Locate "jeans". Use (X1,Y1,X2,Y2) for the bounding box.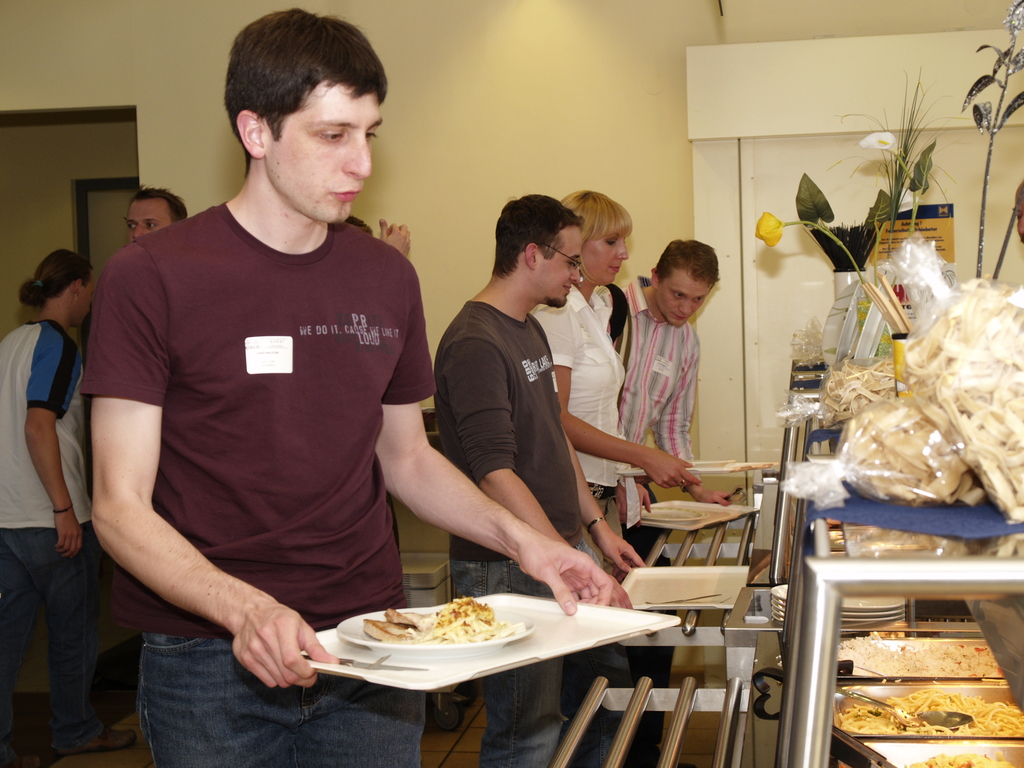
(135,627,430,767).
